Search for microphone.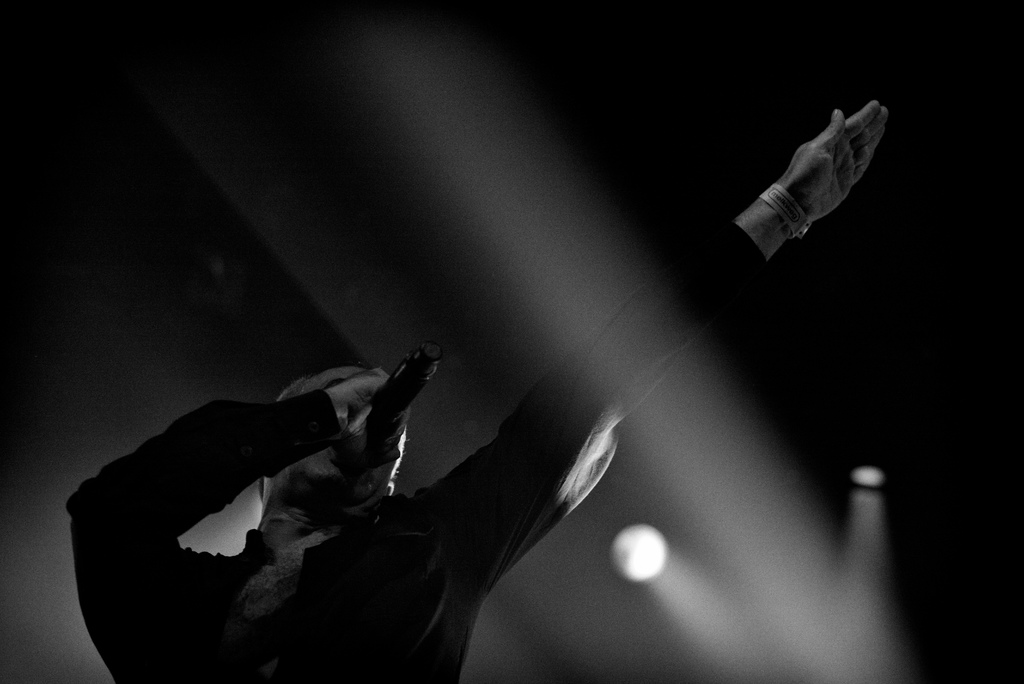
Found at 366:338:443:439.
